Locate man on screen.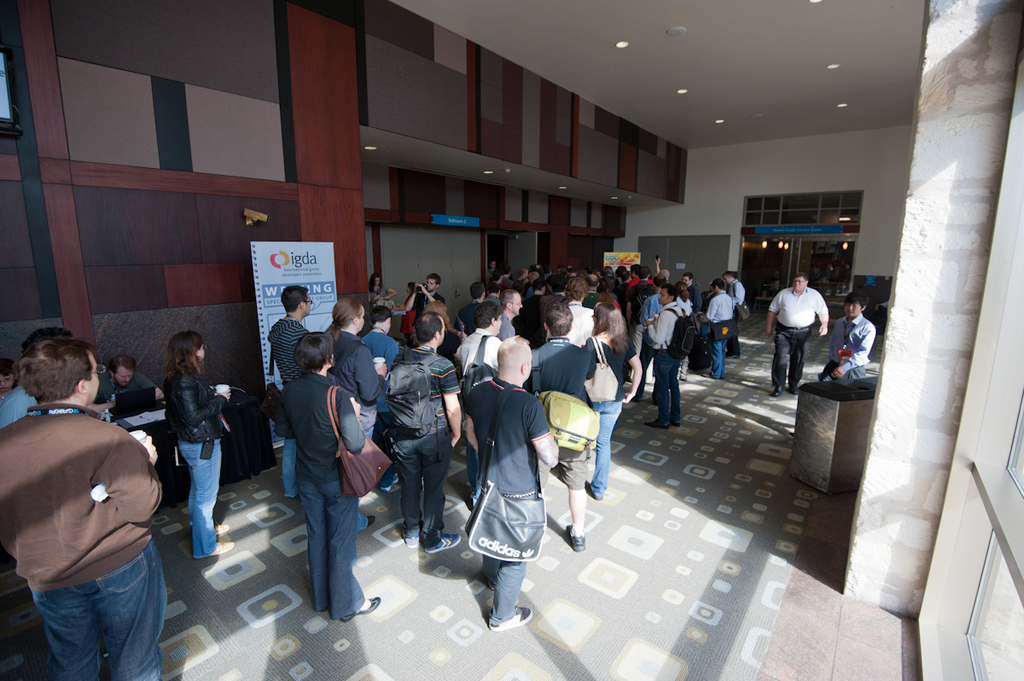
On screen at x1=323, y1=297, x2=393, y2=531.
